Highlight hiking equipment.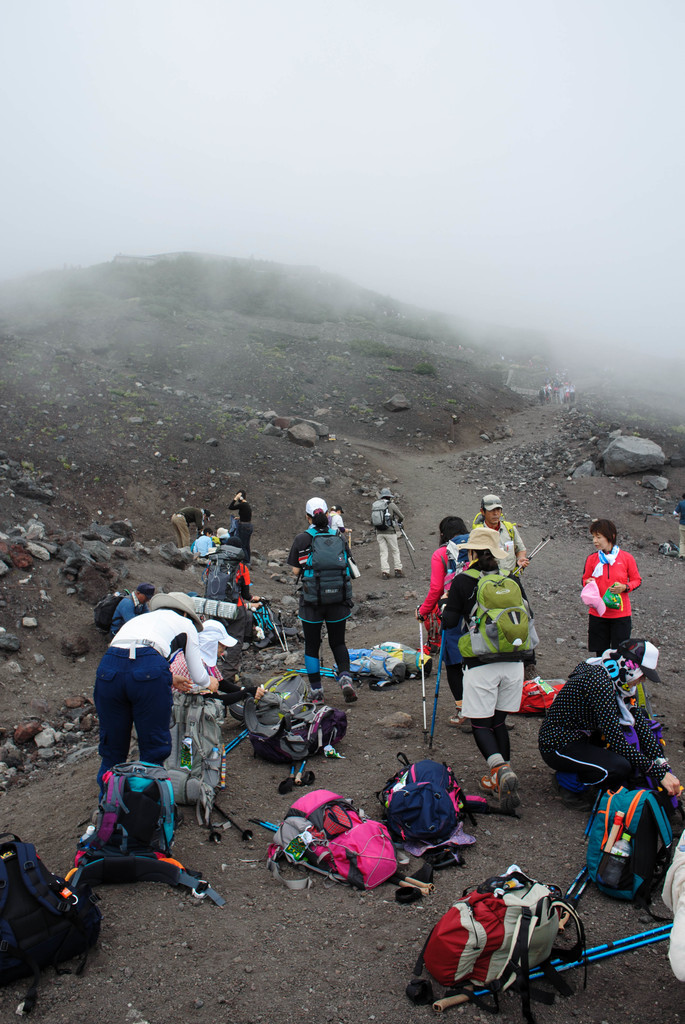
Highlighted region: Rect(428, 622, 444, 755).
